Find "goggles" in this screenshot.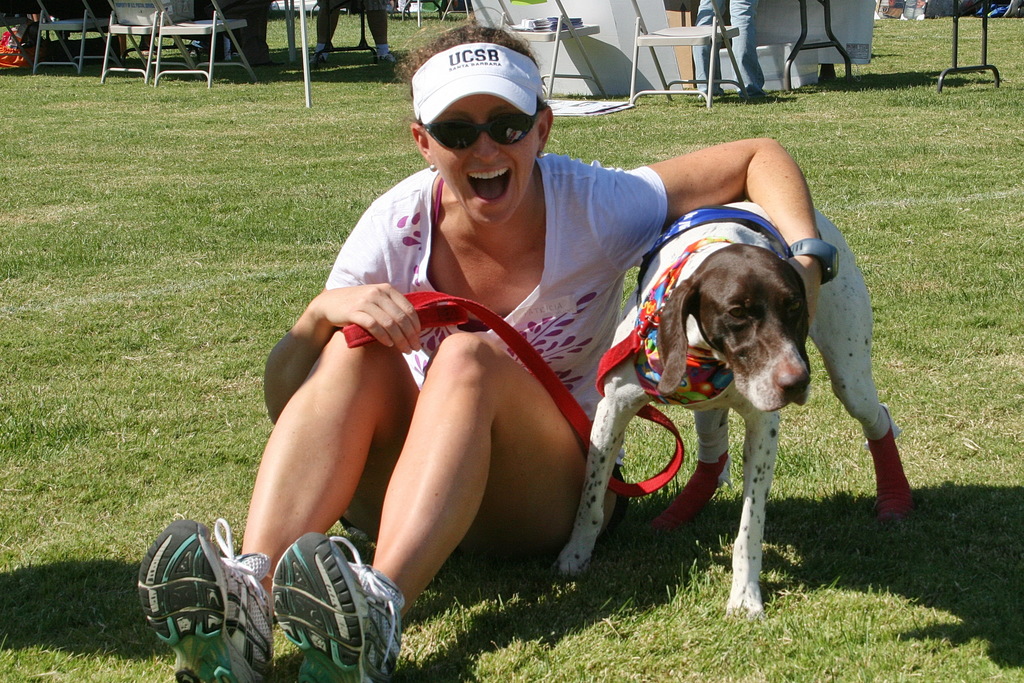
The bounding box for "goggles" is left=419, top=110, right=536, bottom=153.
